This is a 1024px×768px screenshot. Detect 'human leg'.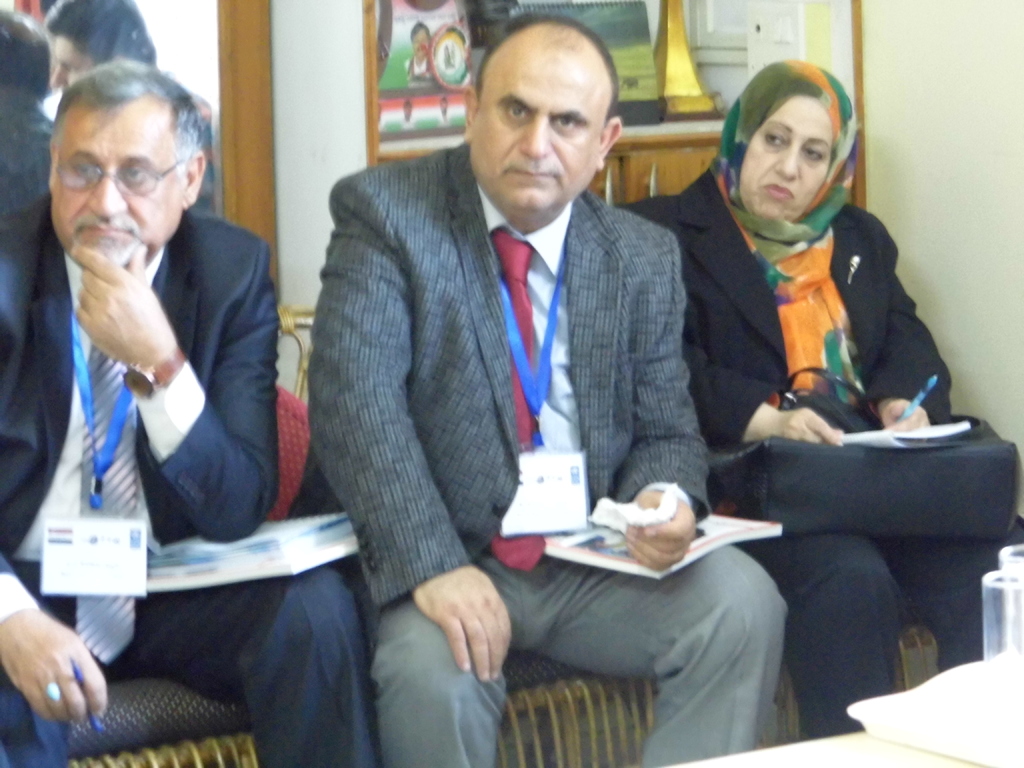
[x1=543, y1=543, x2=790, y2=767].
